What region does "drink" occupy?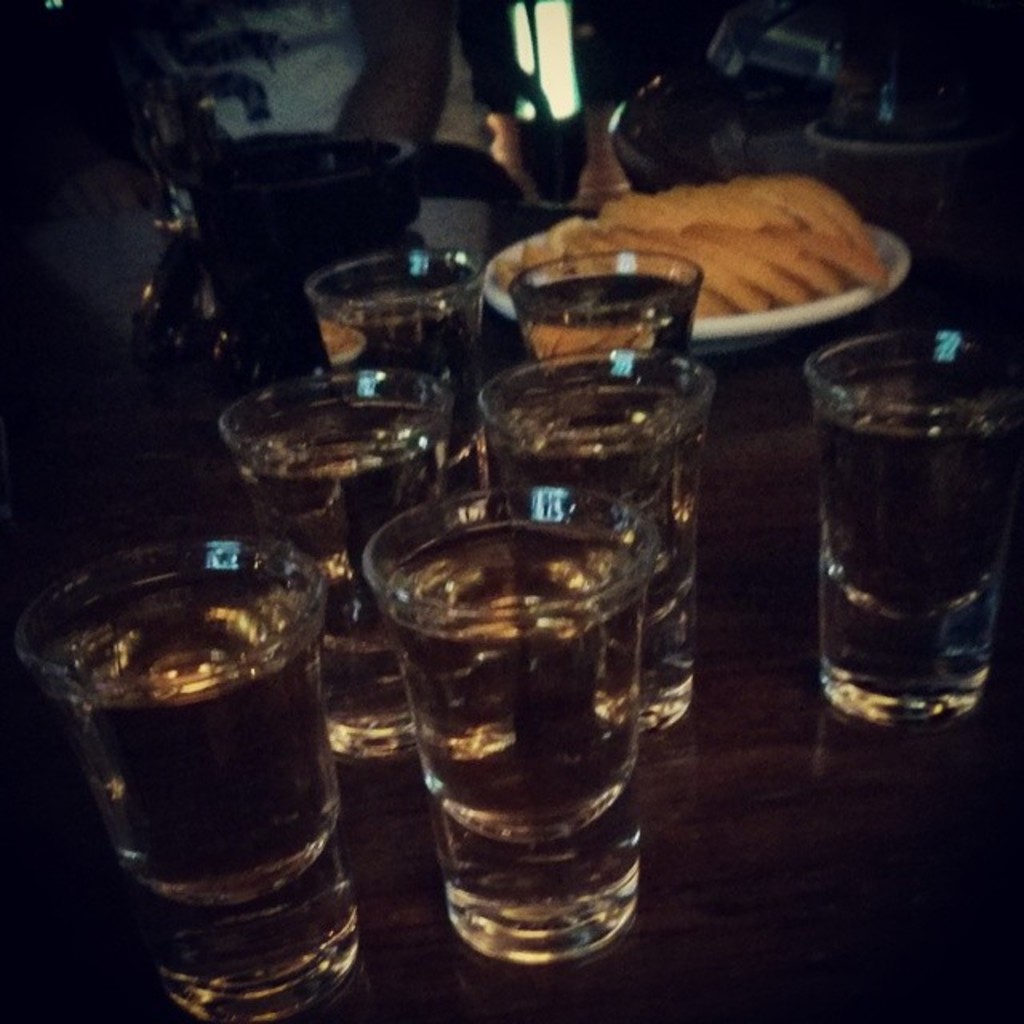
crop(515, 278, 702, 382).
